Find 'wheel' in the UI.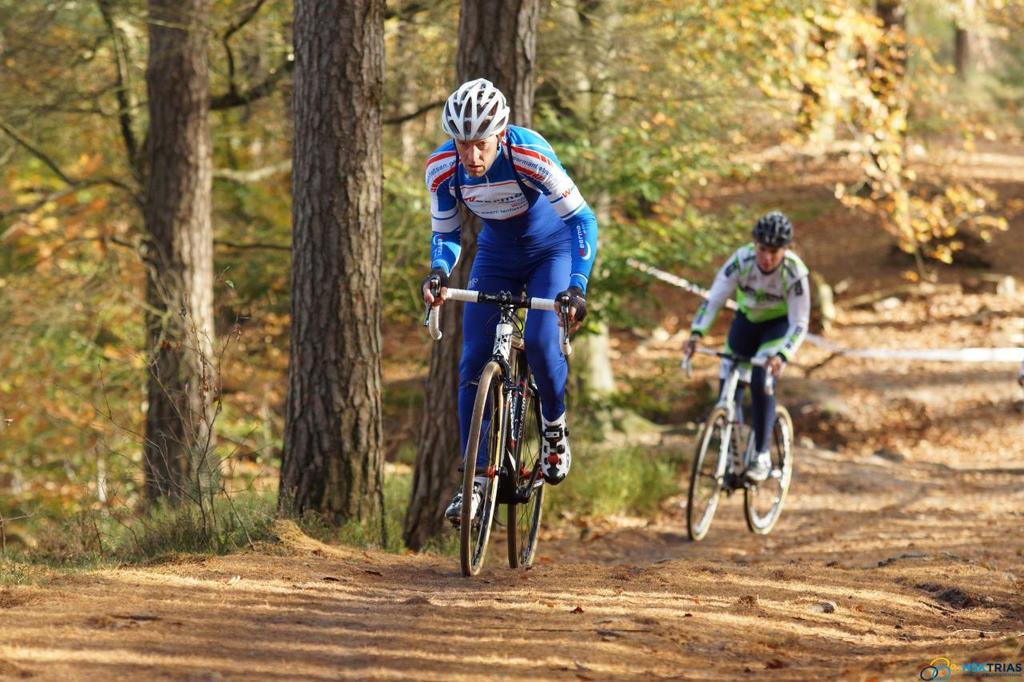
UI element at [468, 362, 506, 573].
